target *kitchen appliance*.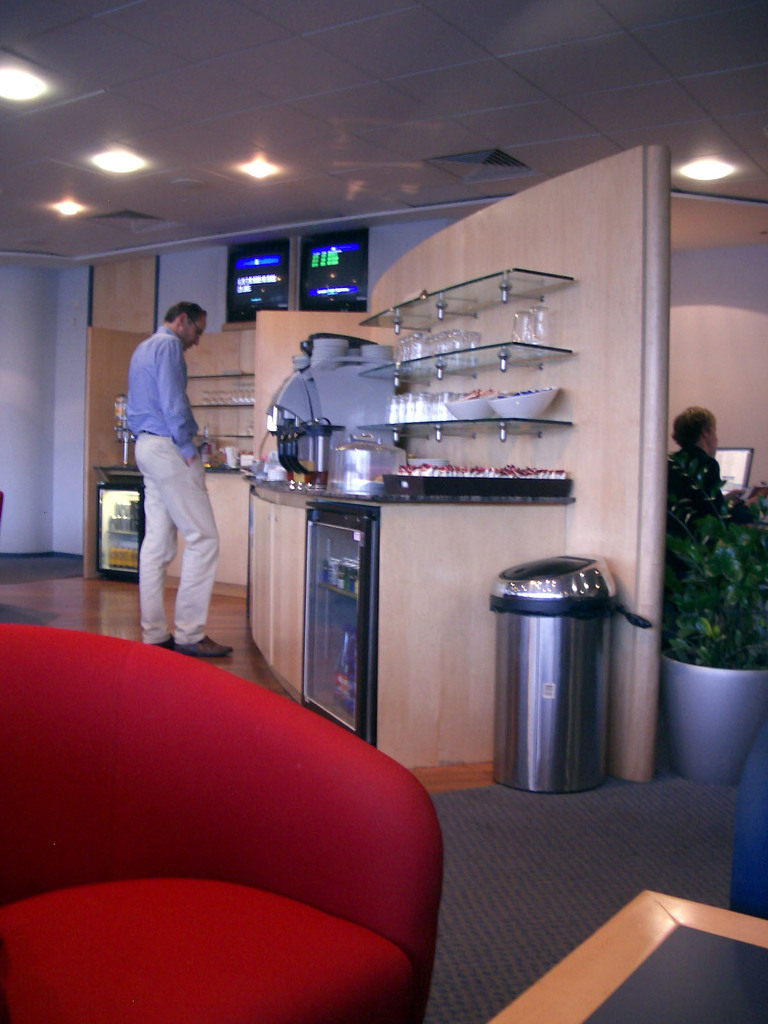
Target region: x1=301 y1=500 x2=378 y2=741.
